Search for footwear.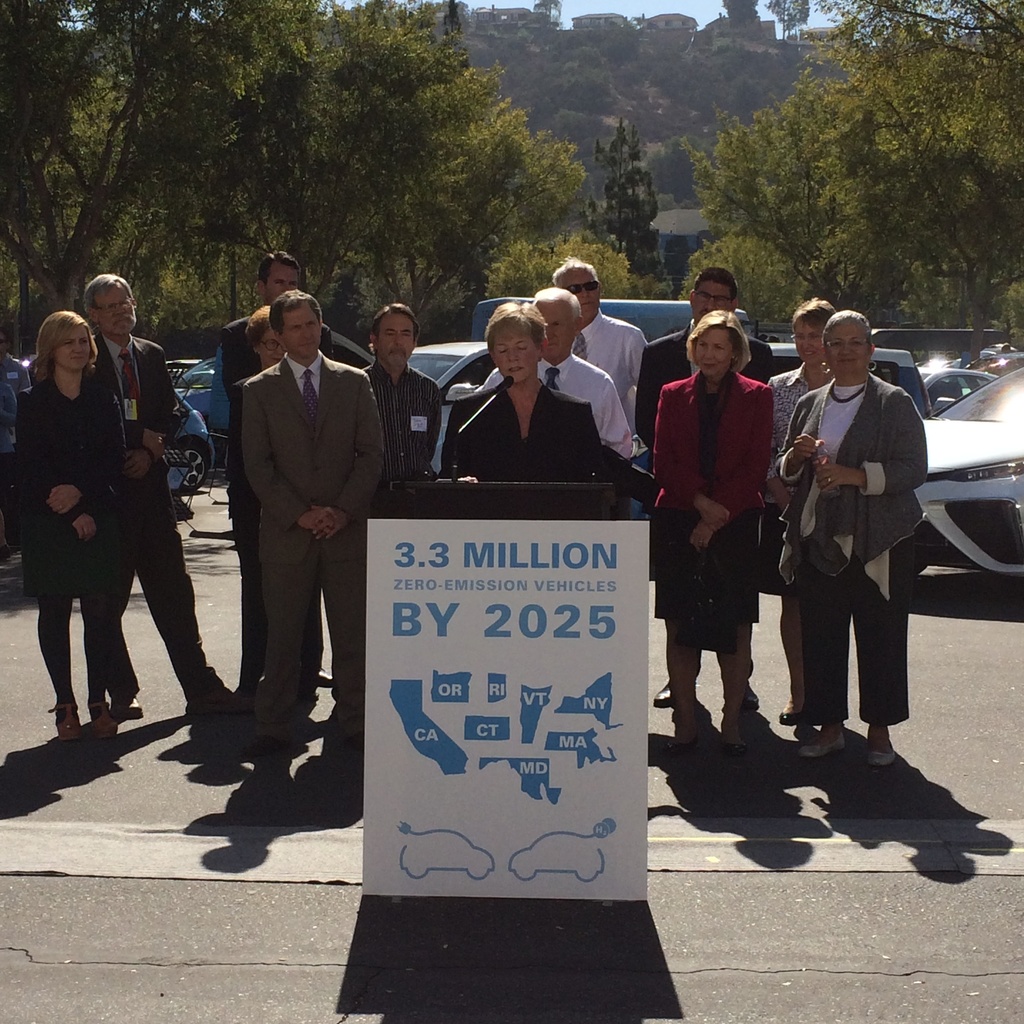
Found at (774, 703, 801, 725).
